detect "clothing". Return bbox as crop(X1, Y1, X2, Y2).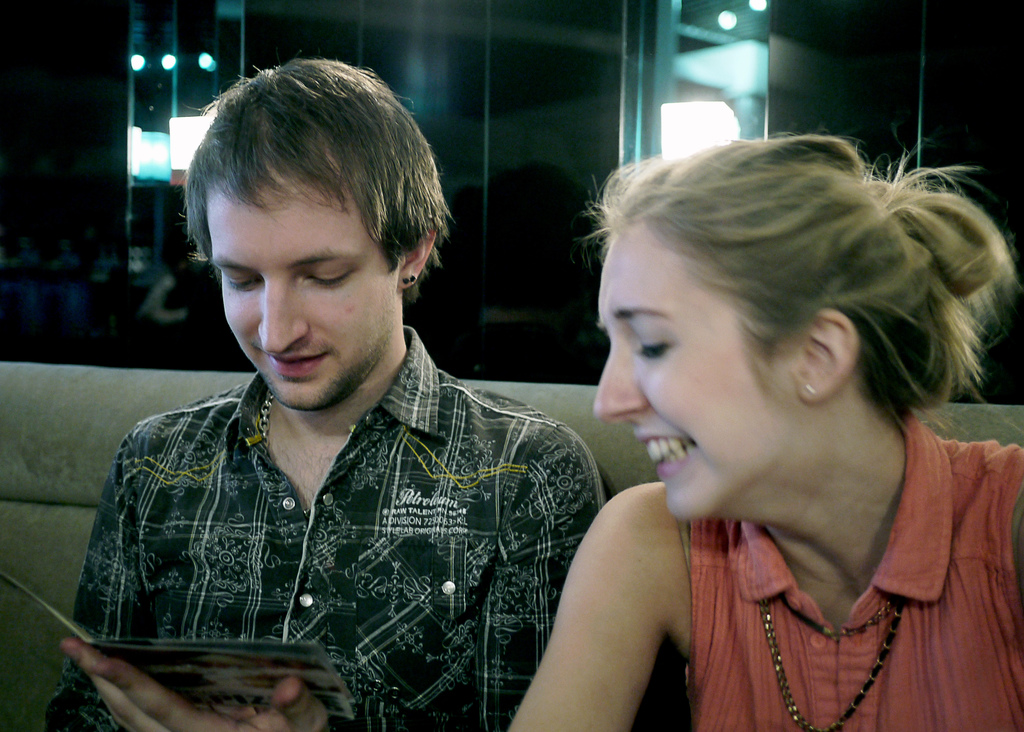
crop(682, 410, 1023, 731).
